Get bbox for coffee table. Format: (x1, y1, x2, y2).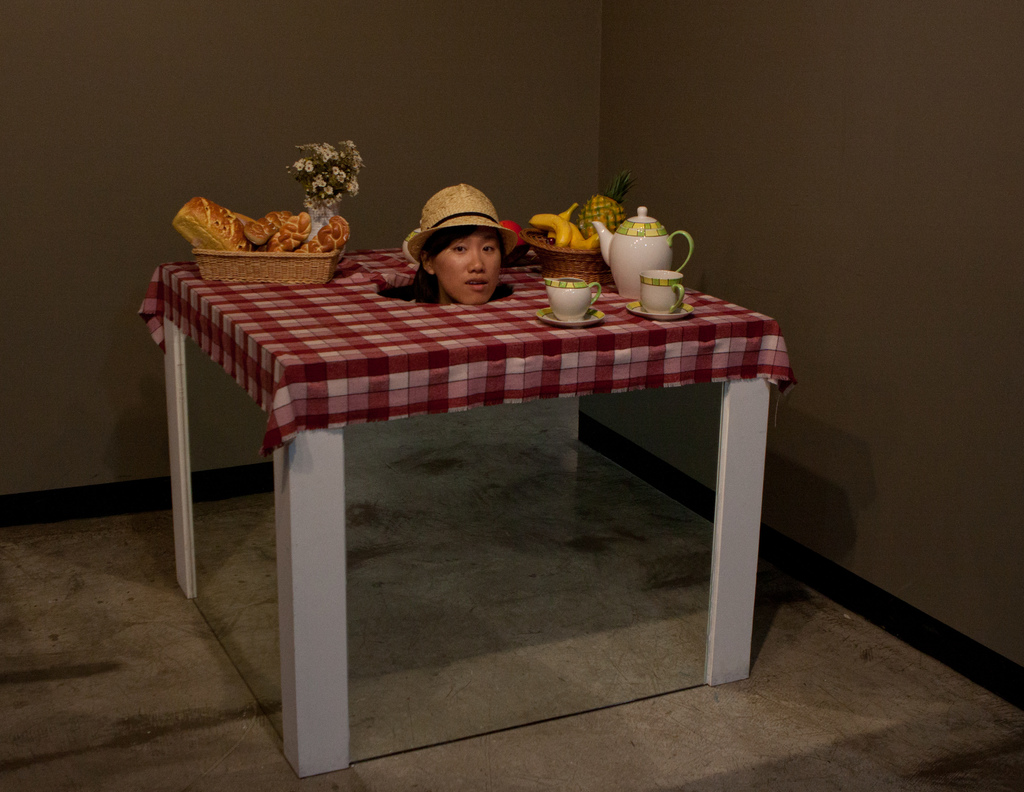
(131, 239, 792, 781).
